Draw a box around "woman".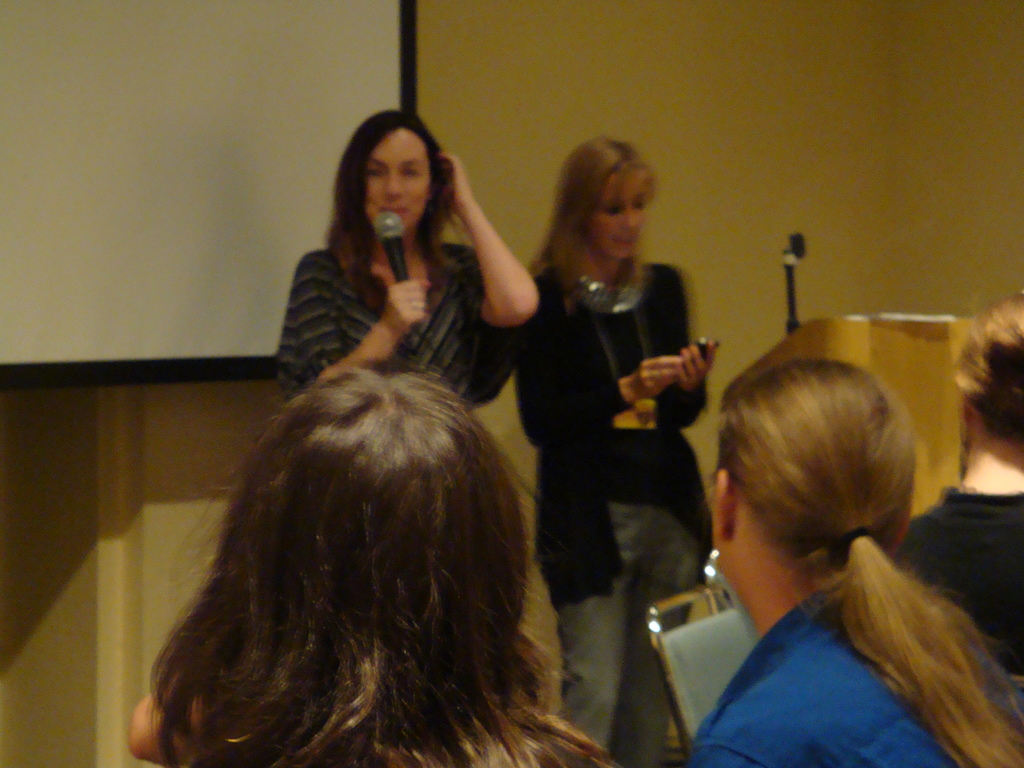
box=[275, 109, 534, 416].
